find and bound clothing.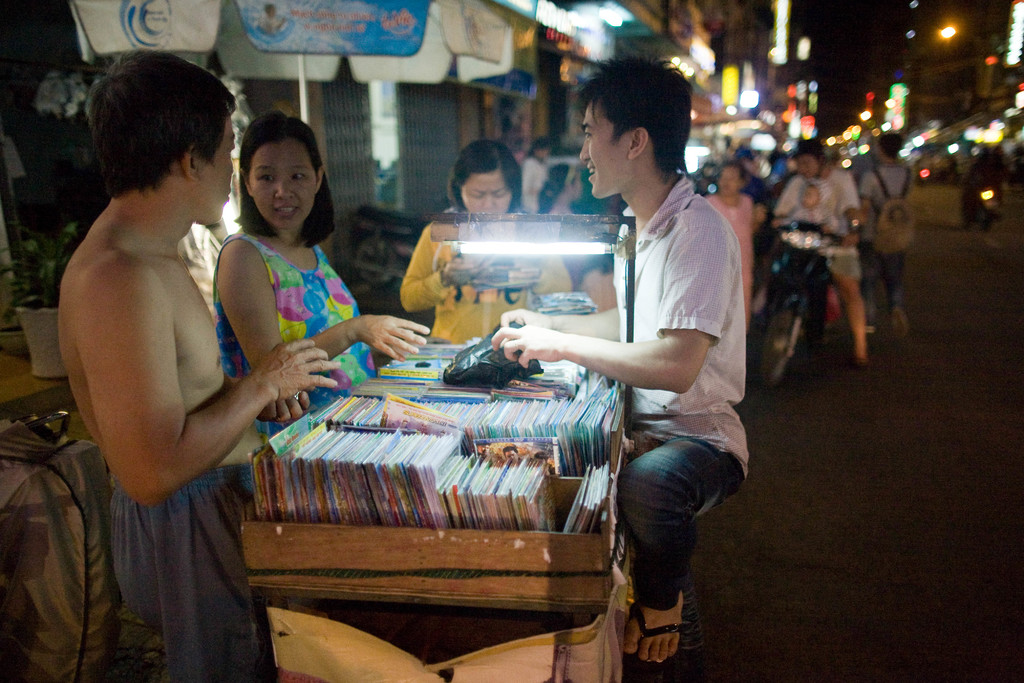
Bound: BBox(874, 169, 915, 325).
